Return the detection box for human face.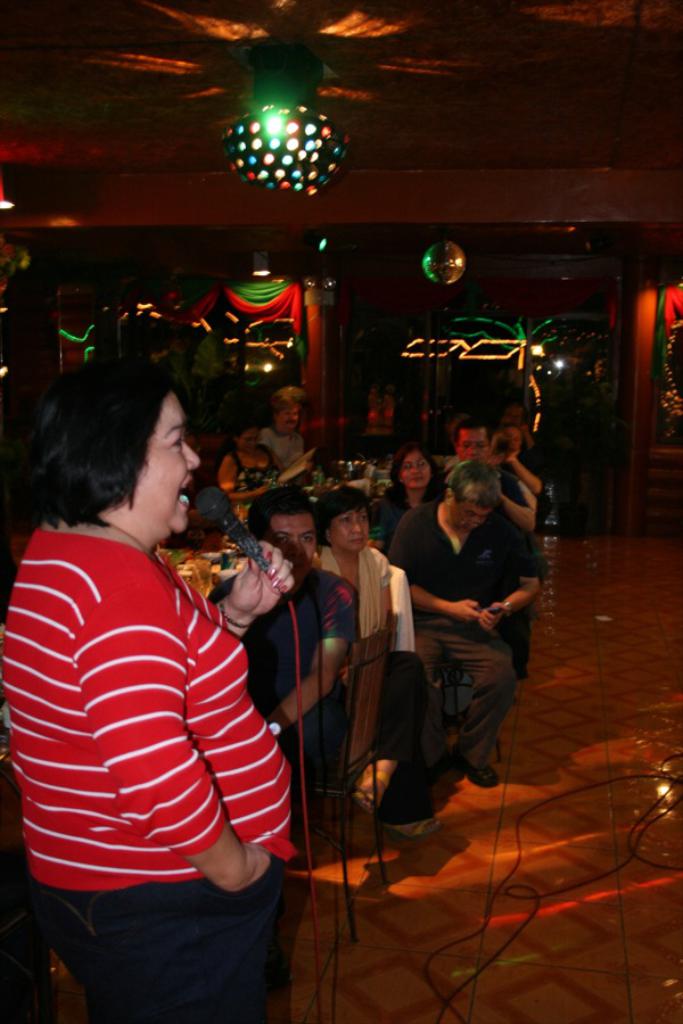
l=240, t=423, r=262, b=449.
